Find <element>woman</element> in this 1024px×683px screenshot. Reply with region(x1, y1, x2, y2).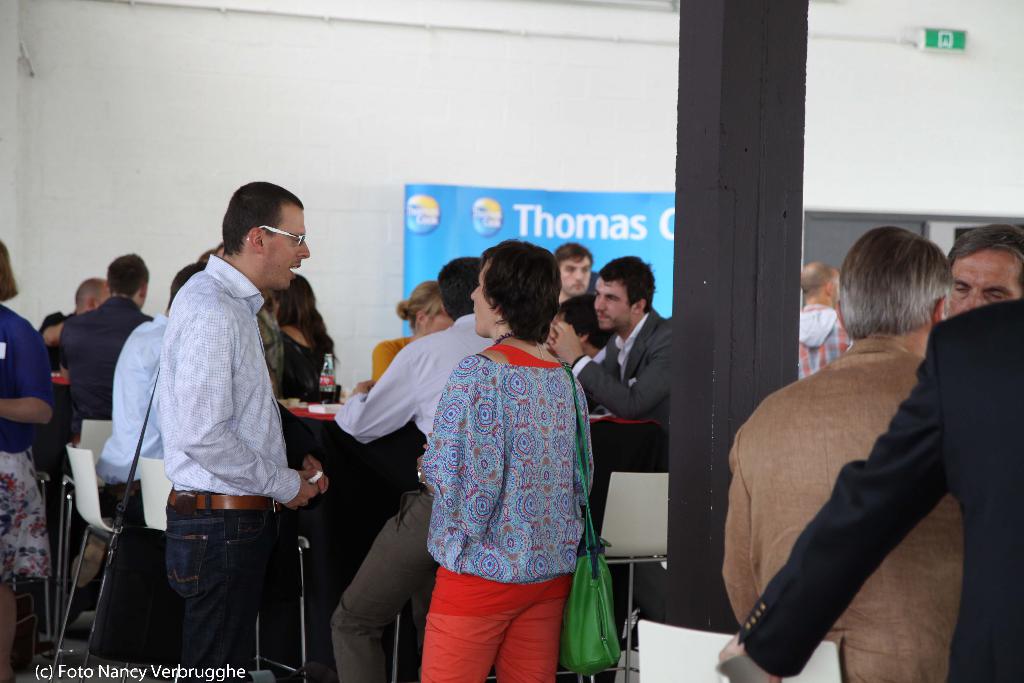
region(370, 276, 452, 384).
